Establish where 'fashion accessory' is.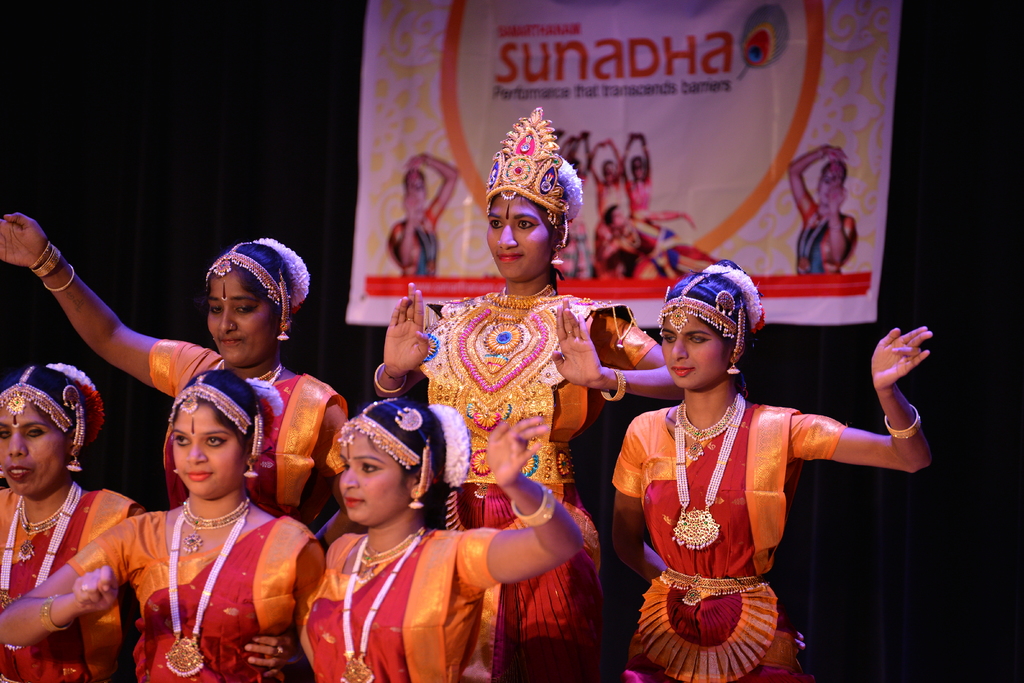
Established at [x1=655, y1=274, x2=738, y2=336].
